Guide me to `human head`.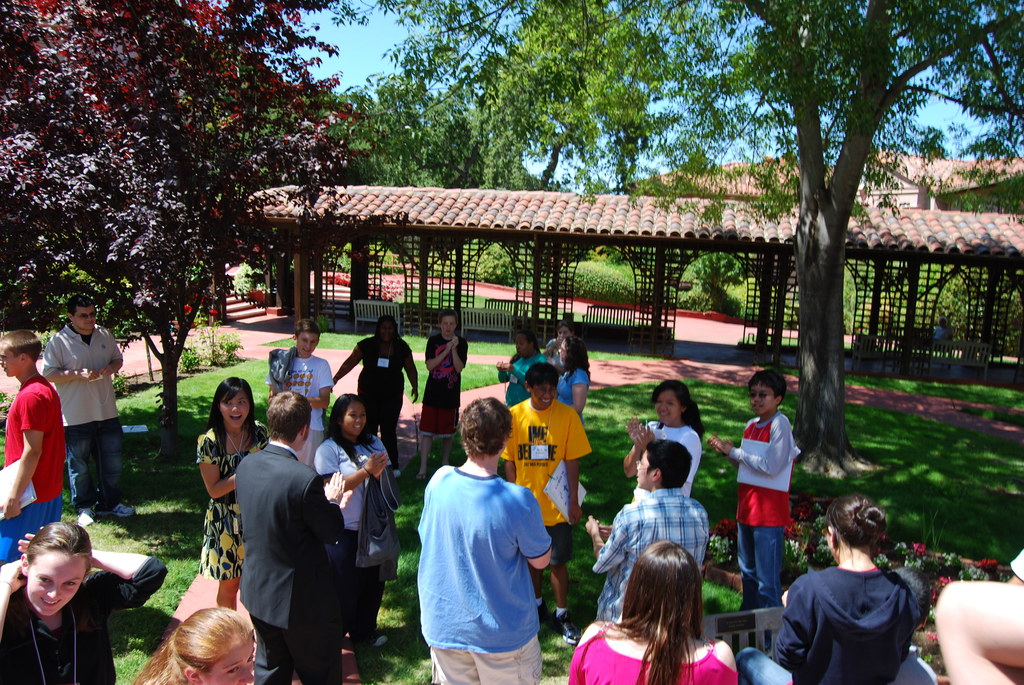
Guidance: Rect(746, 367, 789, 417).
